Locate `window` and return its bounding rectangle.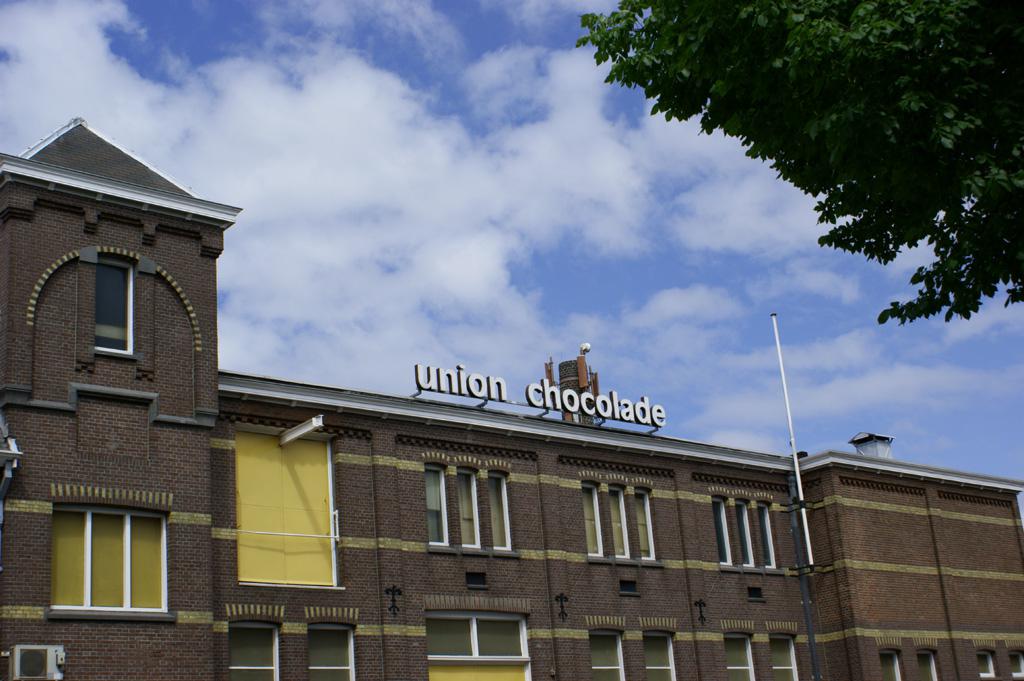
box(489, 468, 515, 551).
